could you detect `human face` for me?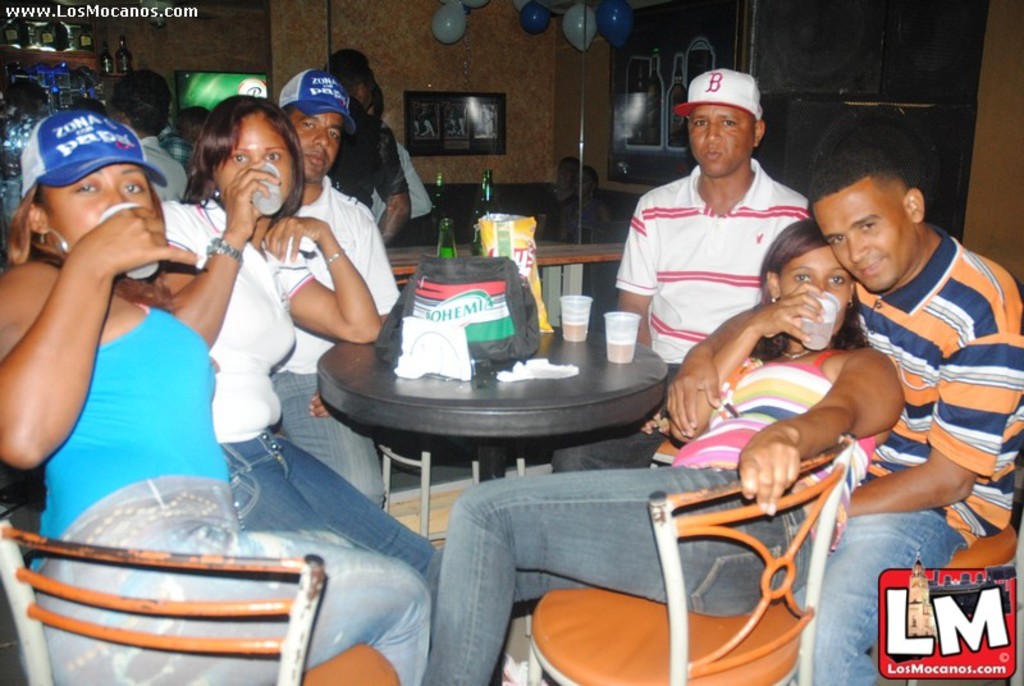
Detection result: l=815, t=177, r=920, b=292.
